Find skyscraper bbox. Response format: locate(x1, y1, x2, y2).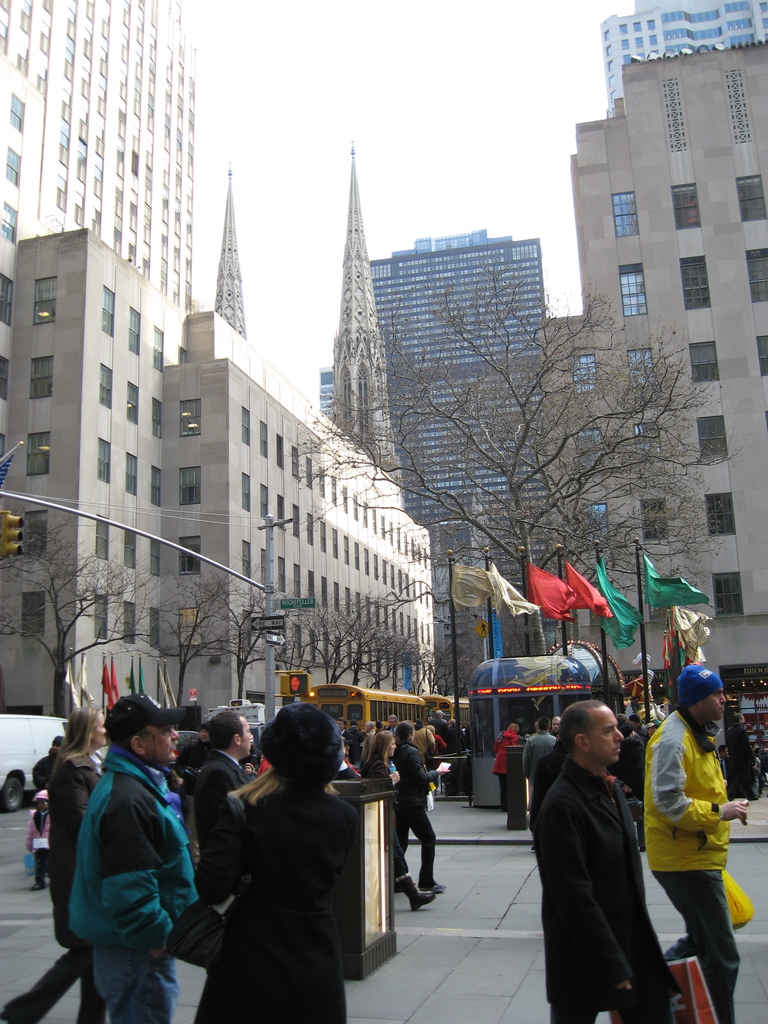
locate(0, 0, 198, 307).
